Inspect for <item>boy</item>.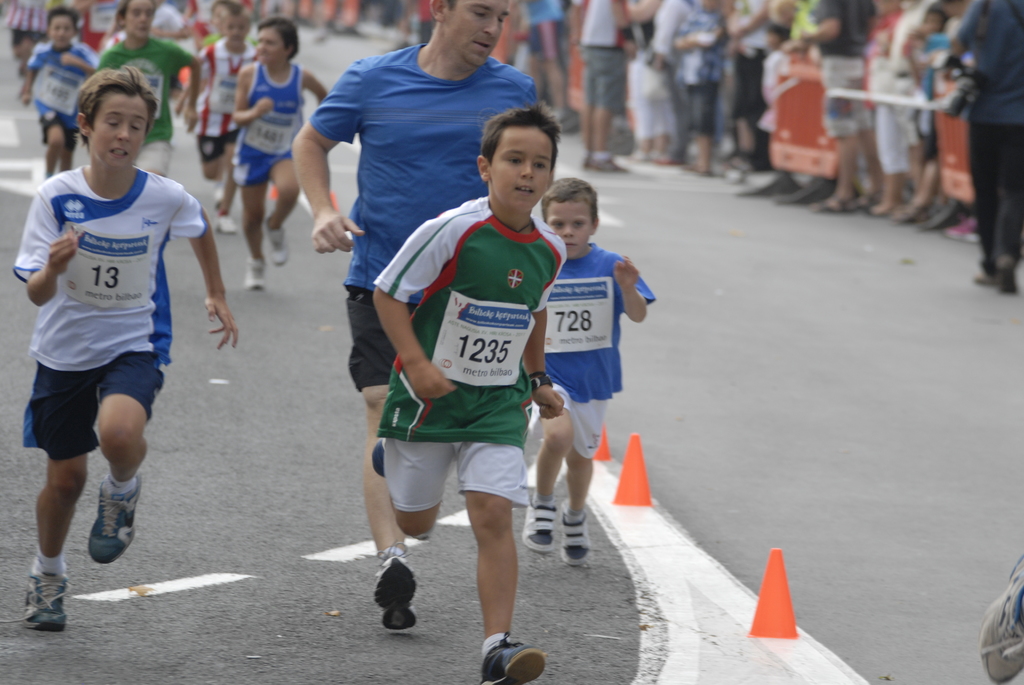
Inspection: 525:162:674:580.
